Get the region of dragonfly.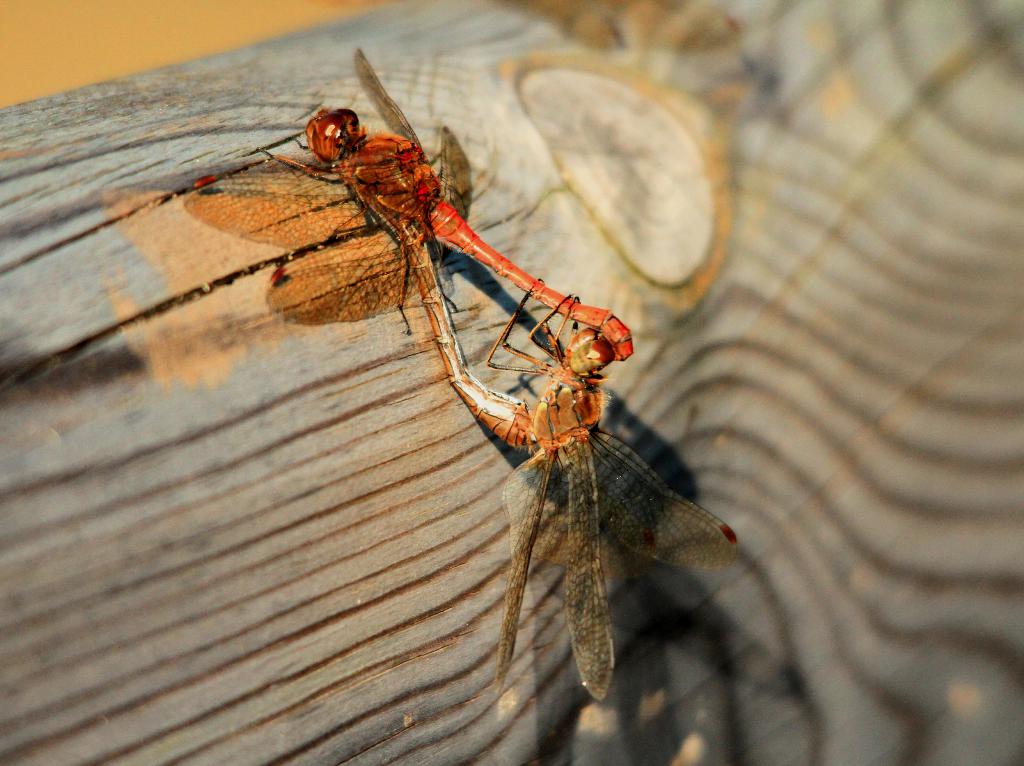
pyautogui.locateOnScreen(394, 221, 744, 707).
